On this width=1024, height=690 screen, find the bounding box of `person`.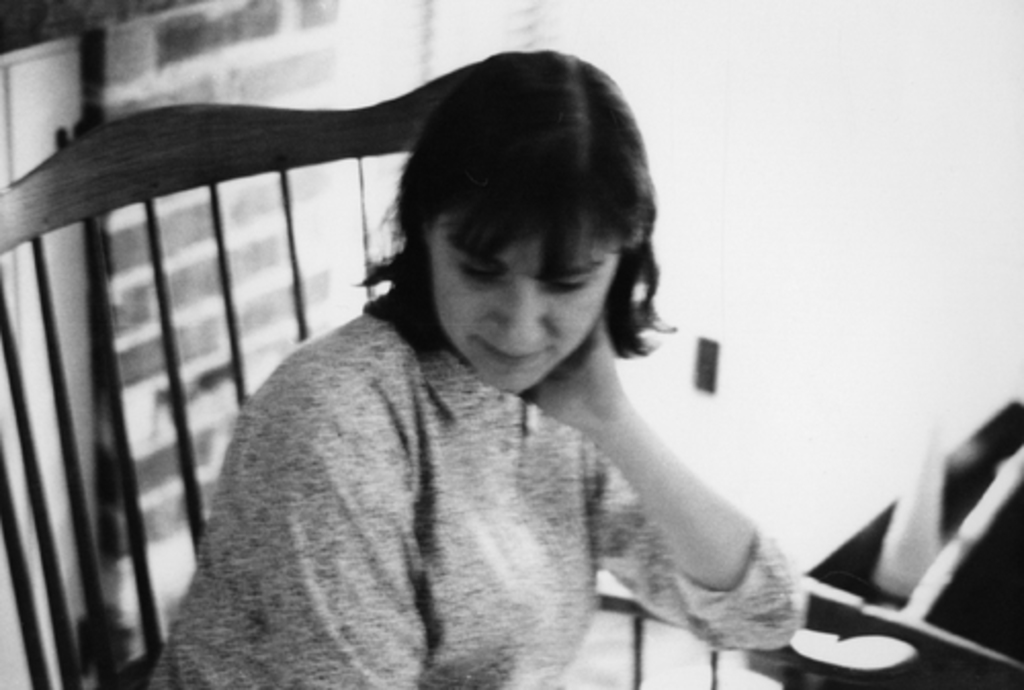
Bounding box: <region>137, 43, 807, 688</region>.
